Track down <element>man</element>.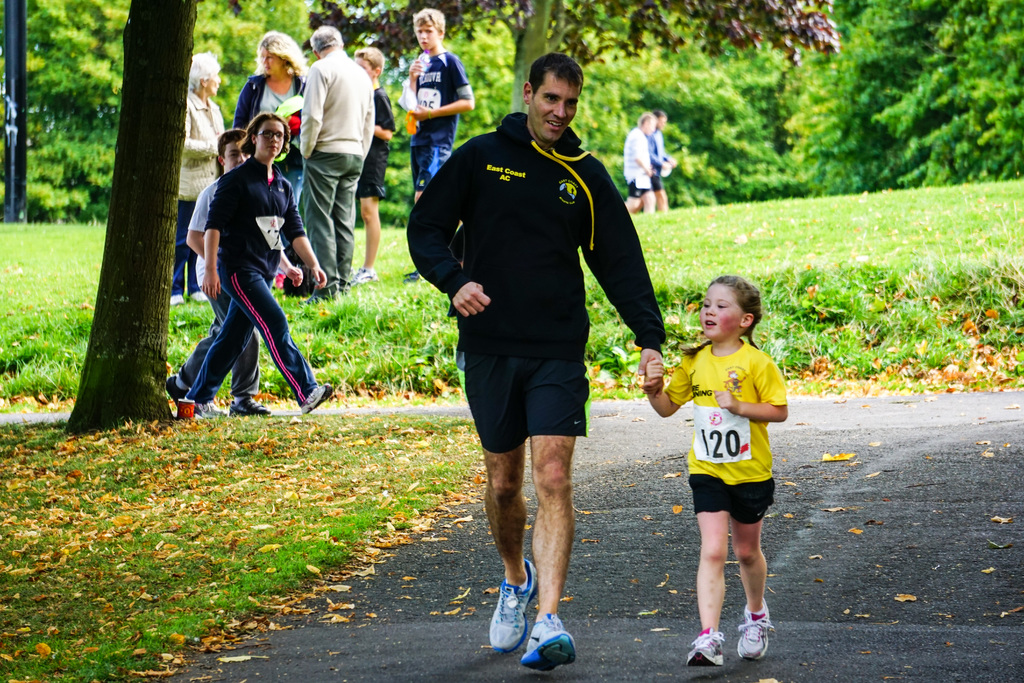
Tracked to l=407, t=9, r=465, b=191.
